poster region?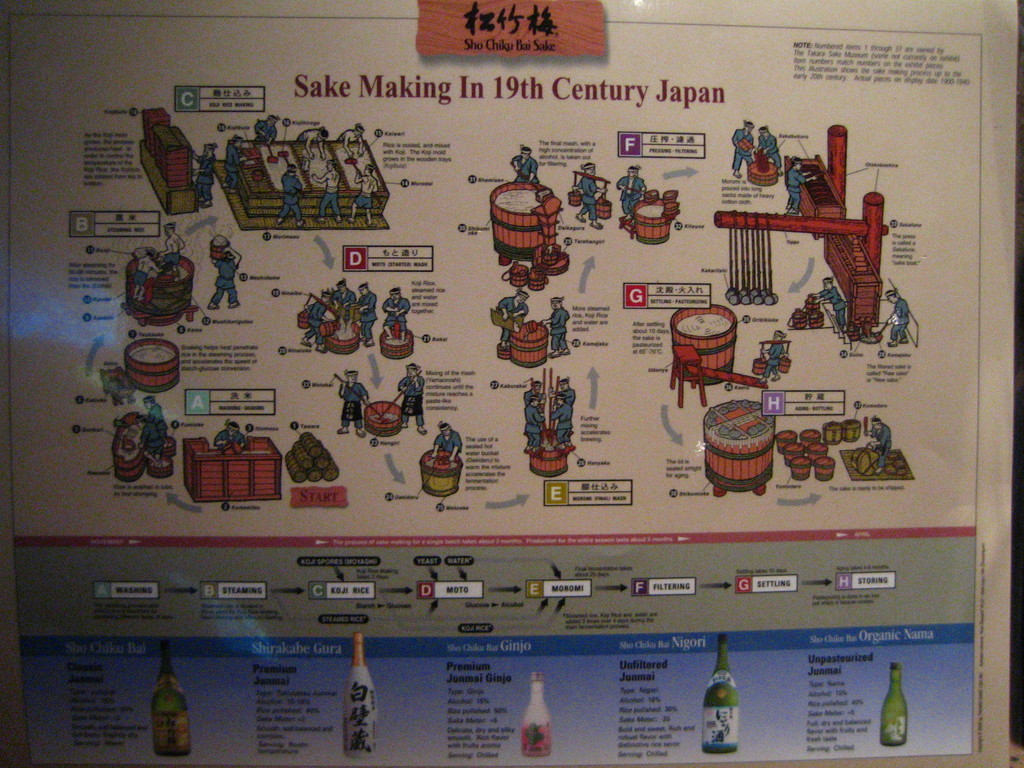
0 0 1021 767
